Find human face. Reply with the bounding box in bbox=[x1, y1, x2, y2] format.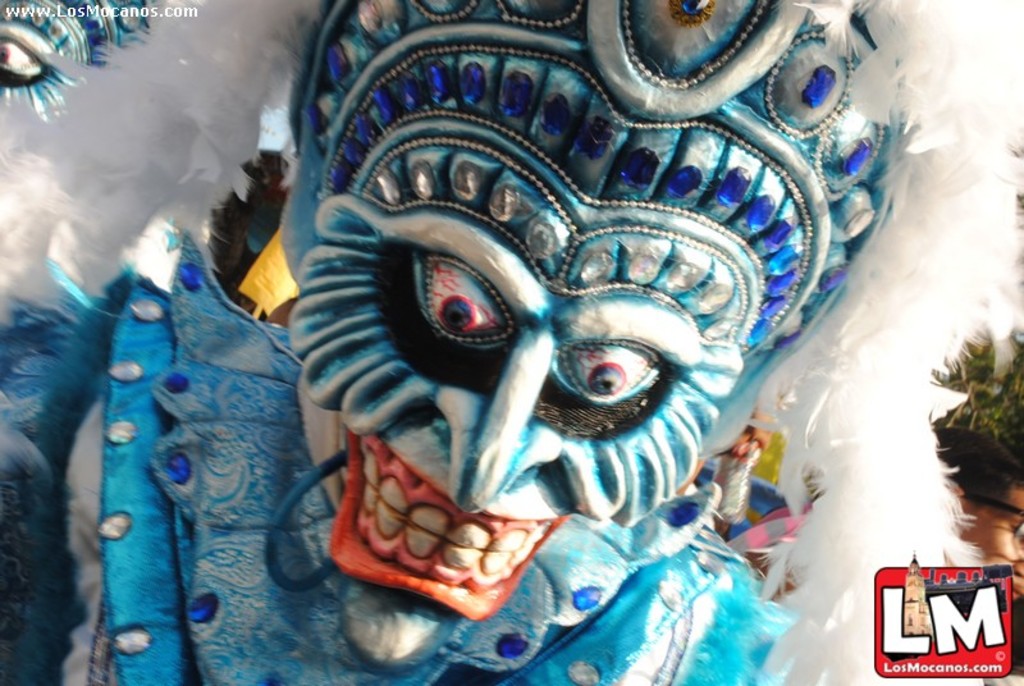
bbox=[291, 243, 772, 671].
